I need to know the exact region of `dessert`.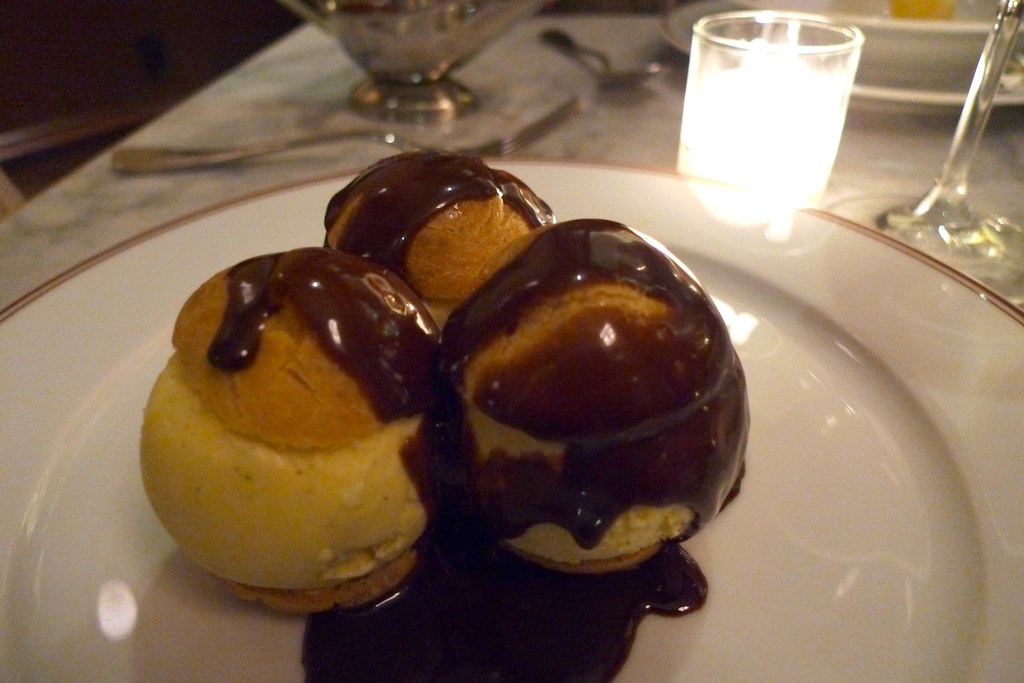
Region: region(322, 151, 557, 318).
